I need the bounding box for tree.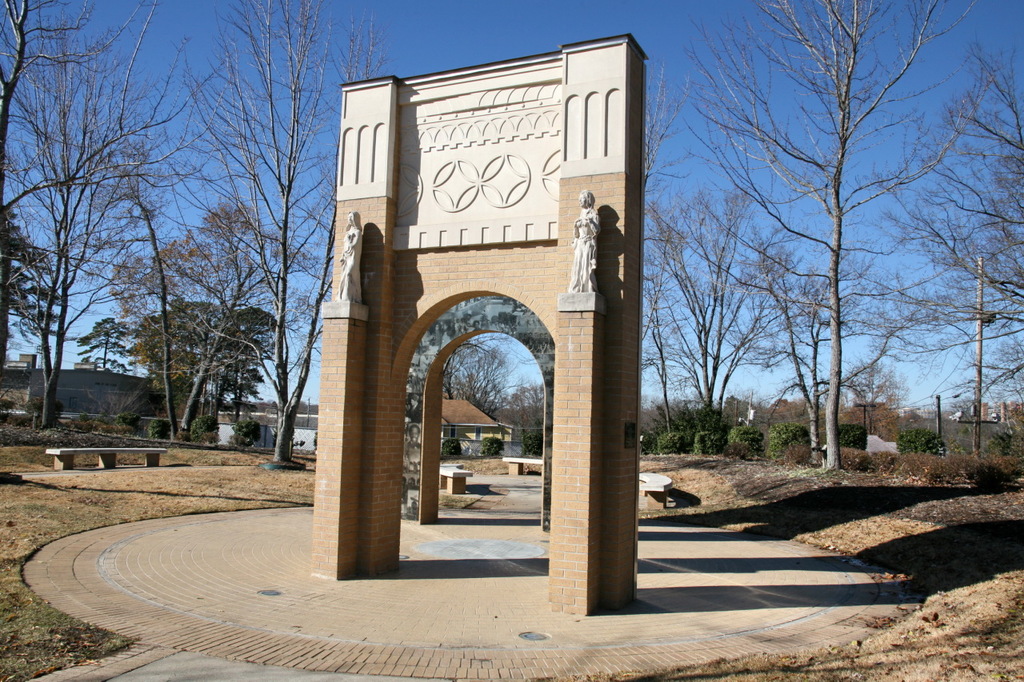
Here it is: [0,0,199,378].
